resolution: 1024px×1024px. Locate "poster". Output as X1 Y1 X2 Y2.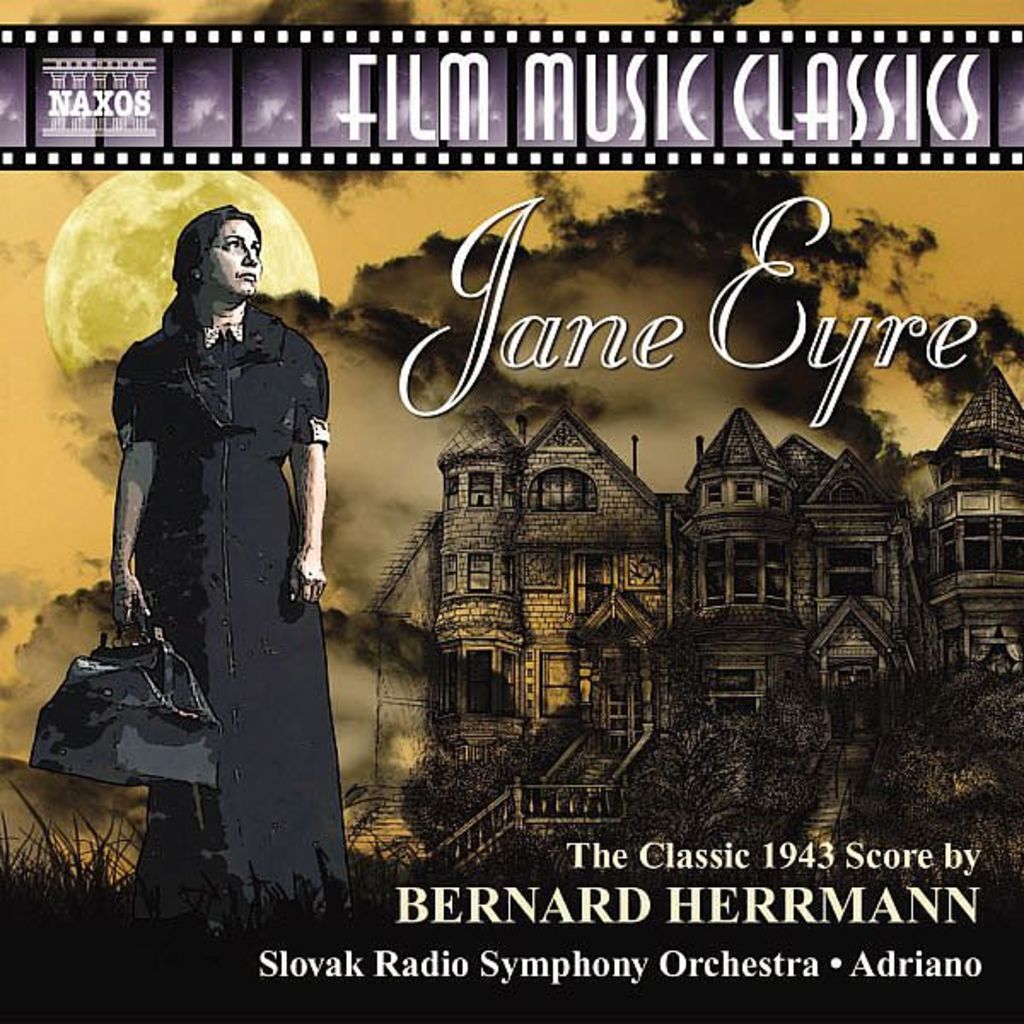
0 0 1022 1022.
